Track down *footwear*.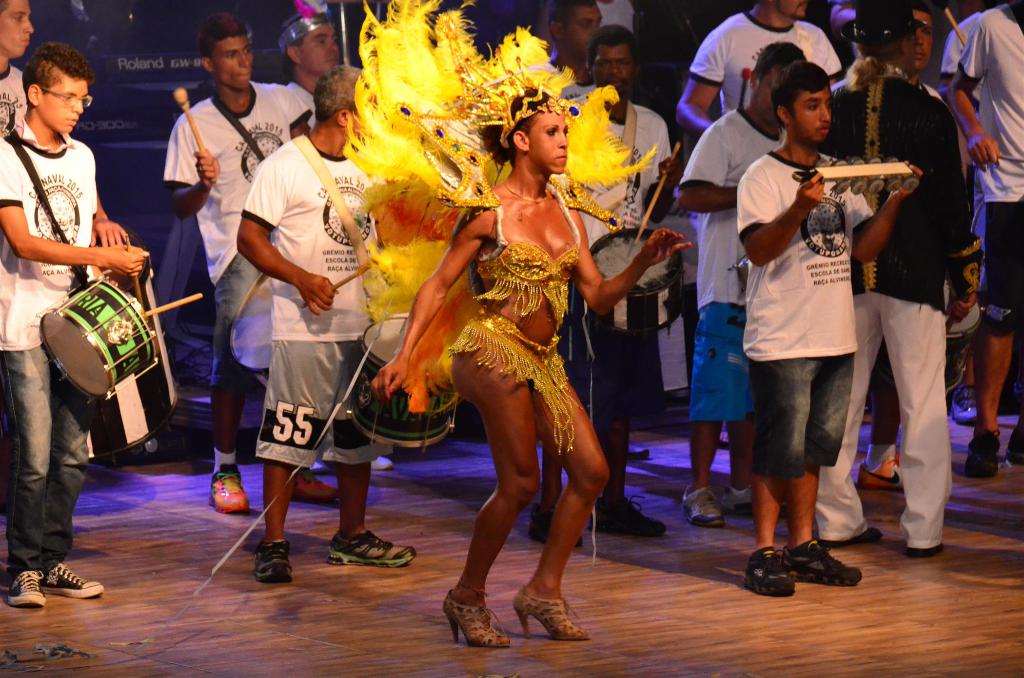
Tracked to bbox(726, 480, 795, 521).
